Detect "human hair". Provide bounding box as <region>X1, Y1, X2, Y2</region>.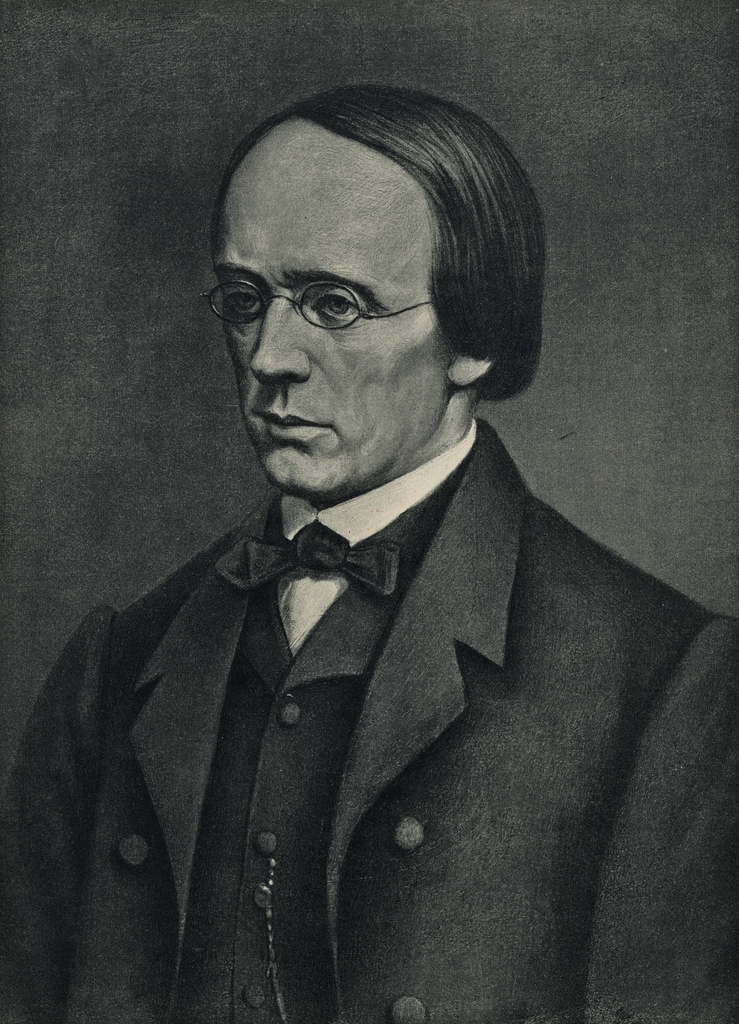
<region>182, 86, 520, 412</region>.
